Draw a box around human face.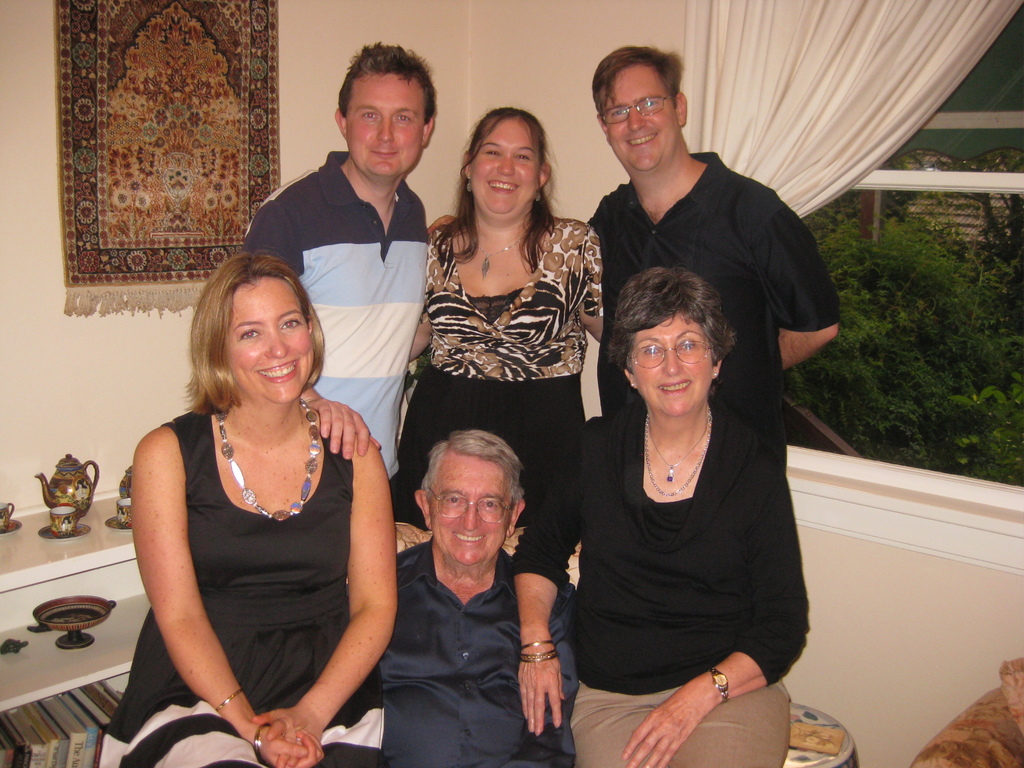
{"x1": 629, "y1": 299, "x2": 710, "y2": 414}.
